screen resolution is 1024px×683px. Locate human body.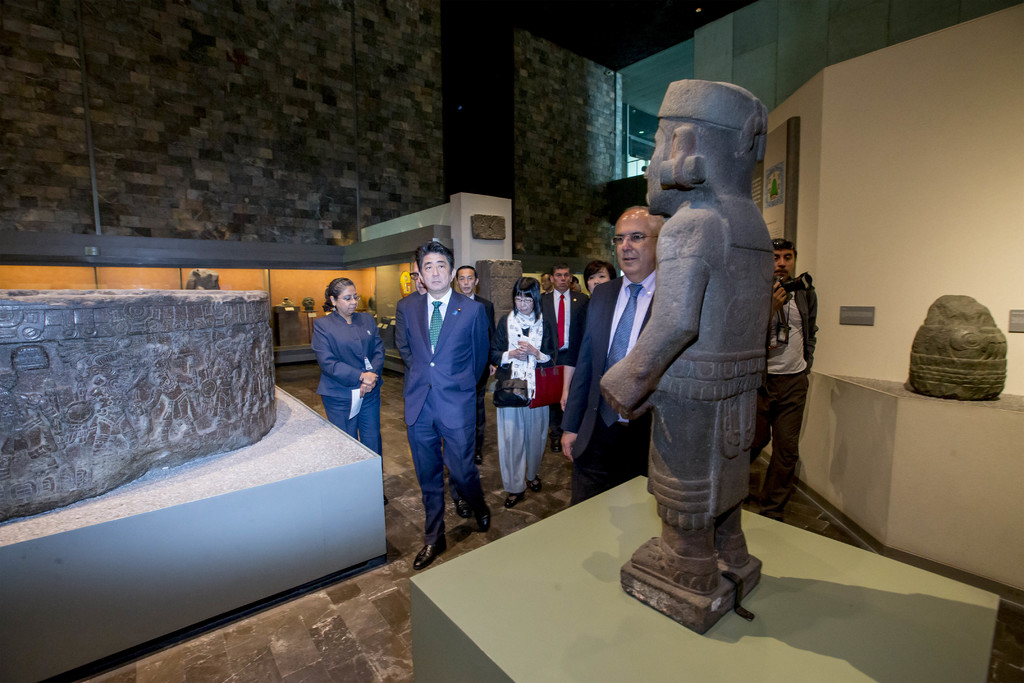
(394,263,424,363).
